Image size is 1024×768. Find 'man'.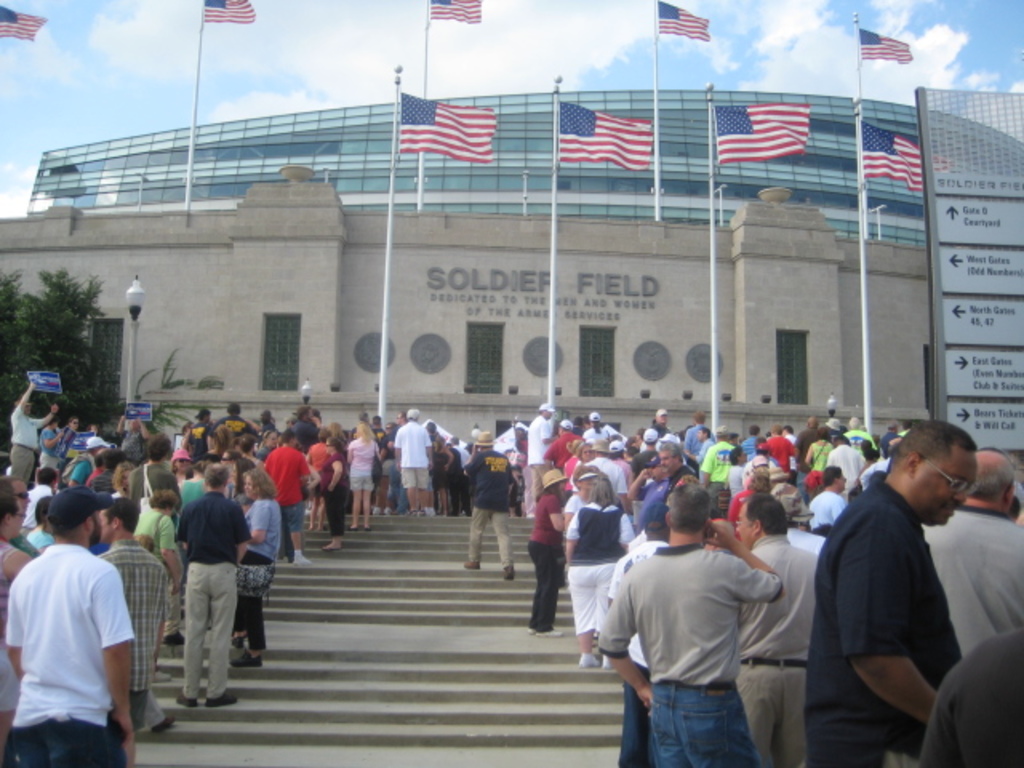
l=626, t=438, r=690, b=539.
